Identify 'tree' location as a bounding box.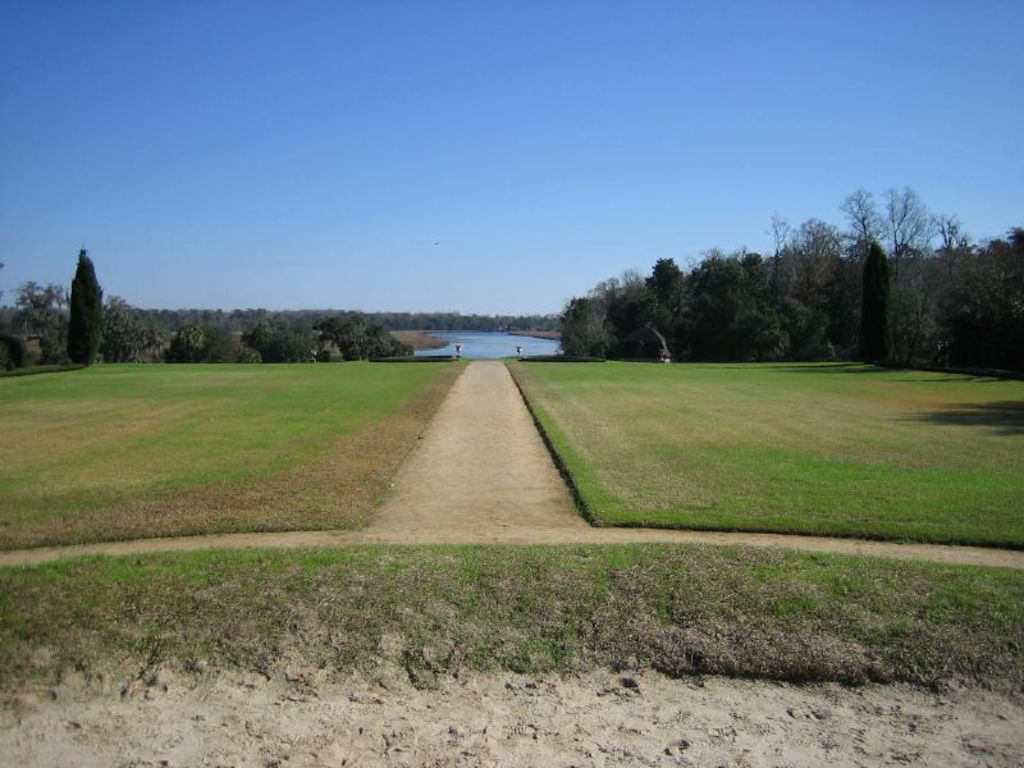
314,302,416,364.
